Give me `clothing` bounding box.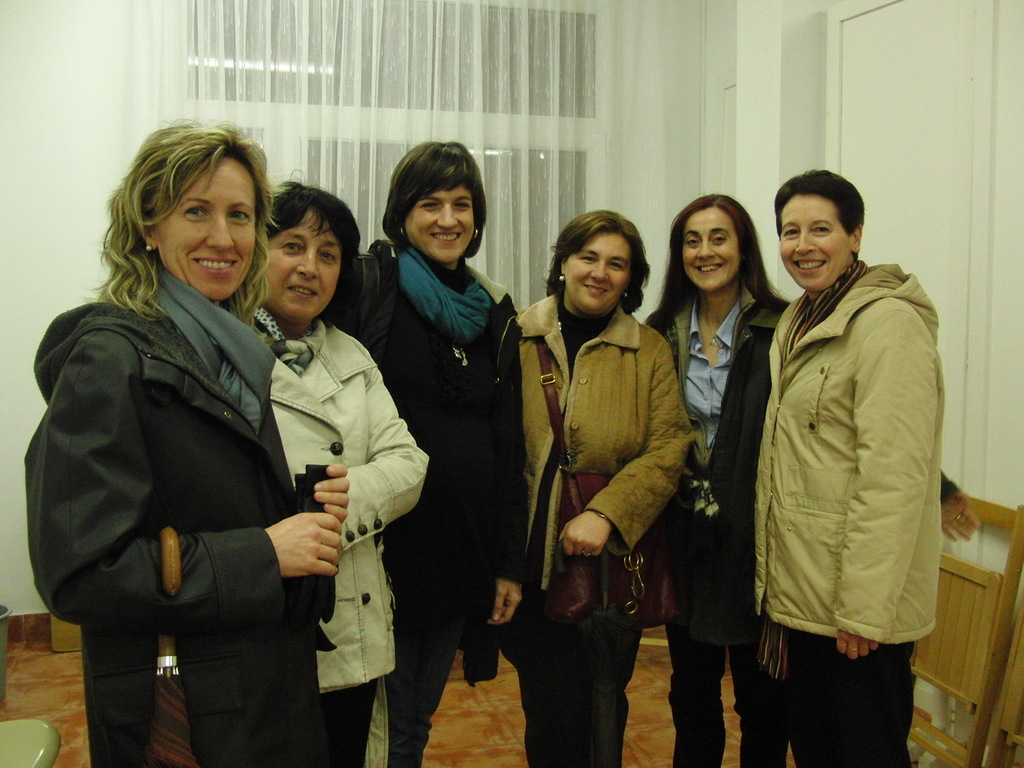
rect(648, 271, 790, 767).
